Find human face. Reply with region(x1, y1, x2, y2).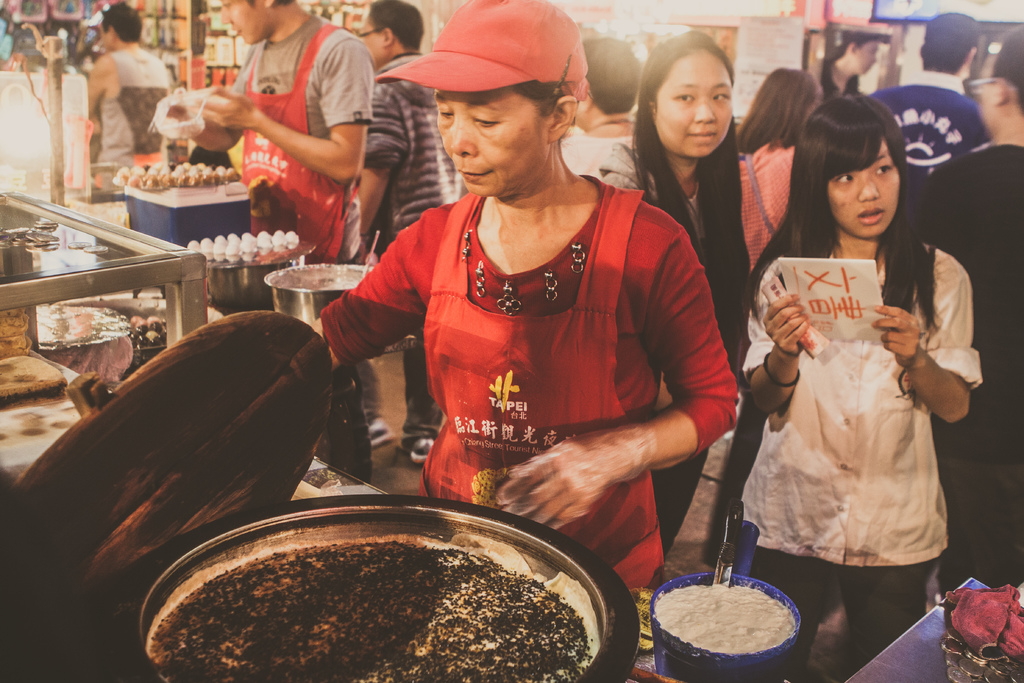
region(431, 89, 548, 204).
